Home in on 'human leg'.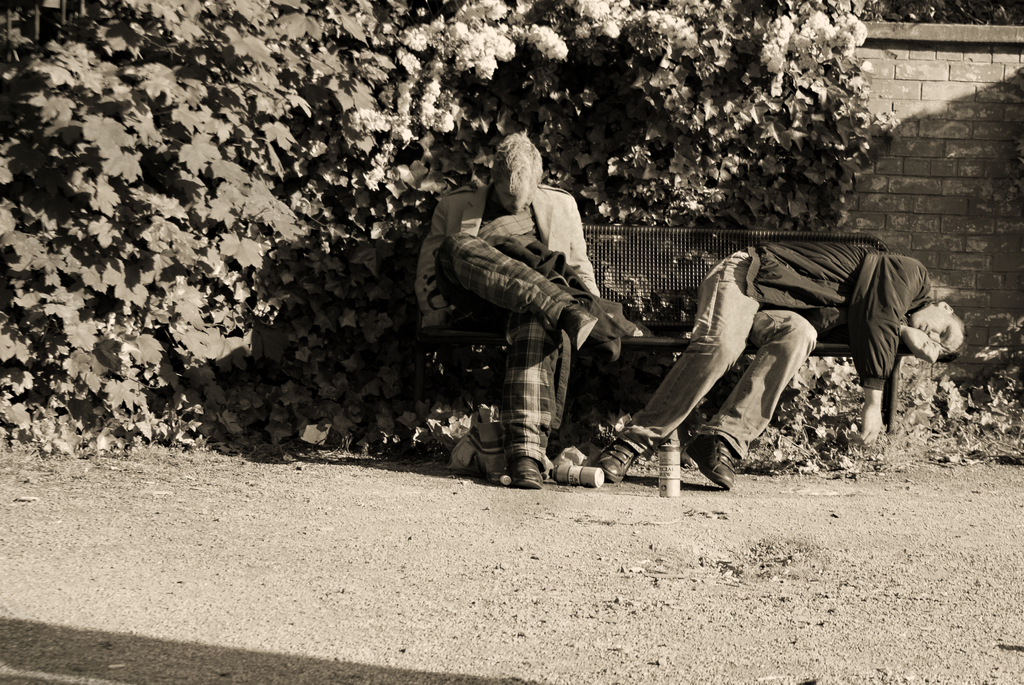
Homed in at region(687, 308, 814, 484).
